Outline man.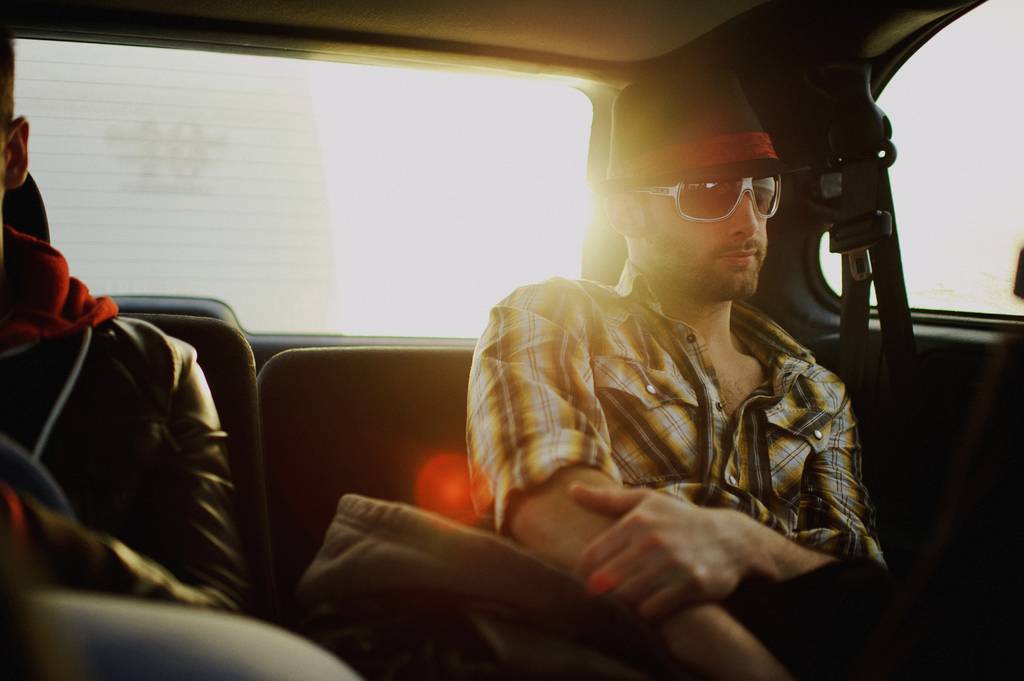
Outline: bbox=[462, 54, 876, 680].
